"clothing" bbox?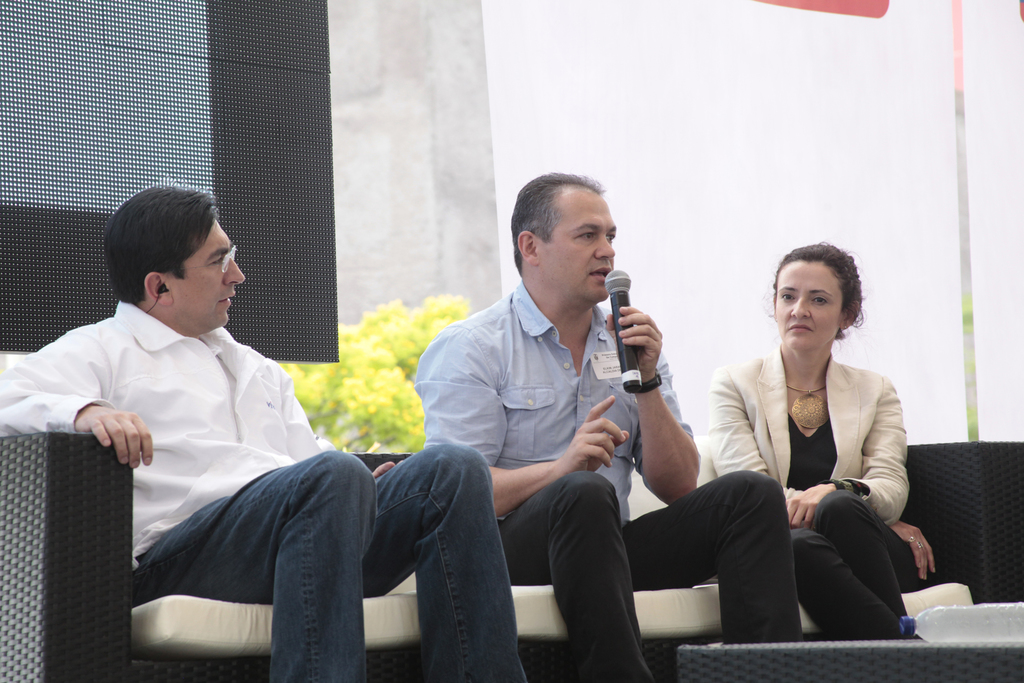
[412, 283, 801, 682]
